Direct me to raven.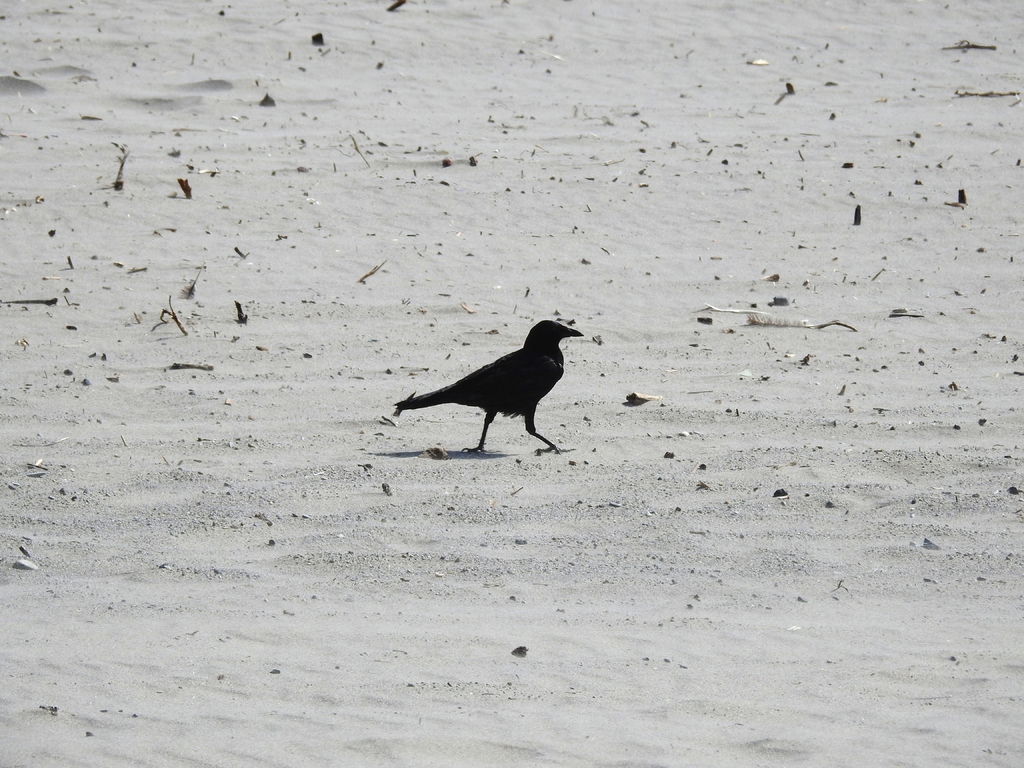
Direction: x1=389, y1=316, x2=600, y2=461.
